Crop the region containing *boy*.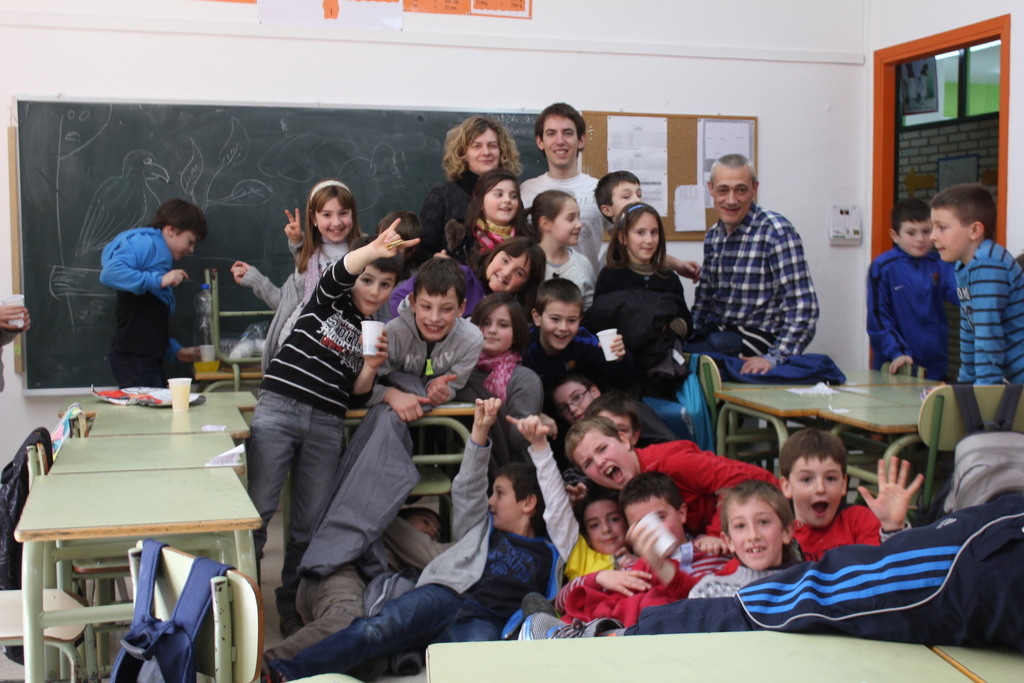
Crop region: x1=593, y1=171, x2=700, y2=283.
